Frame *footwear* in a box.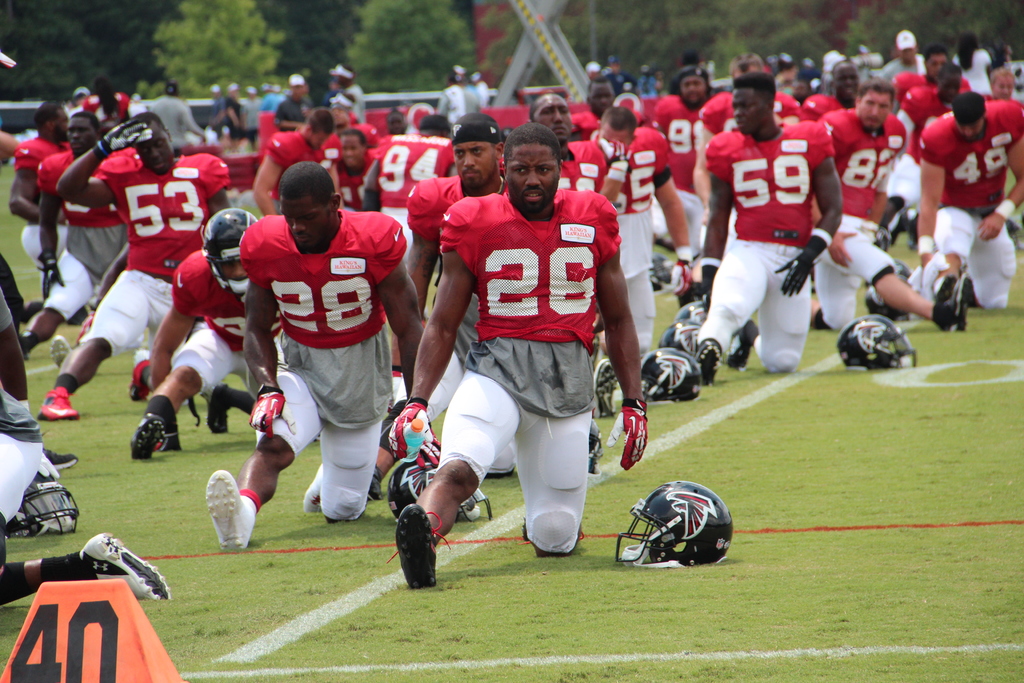
{"left": 132, "top": 413, "right": 168, "bottom": 461}.
